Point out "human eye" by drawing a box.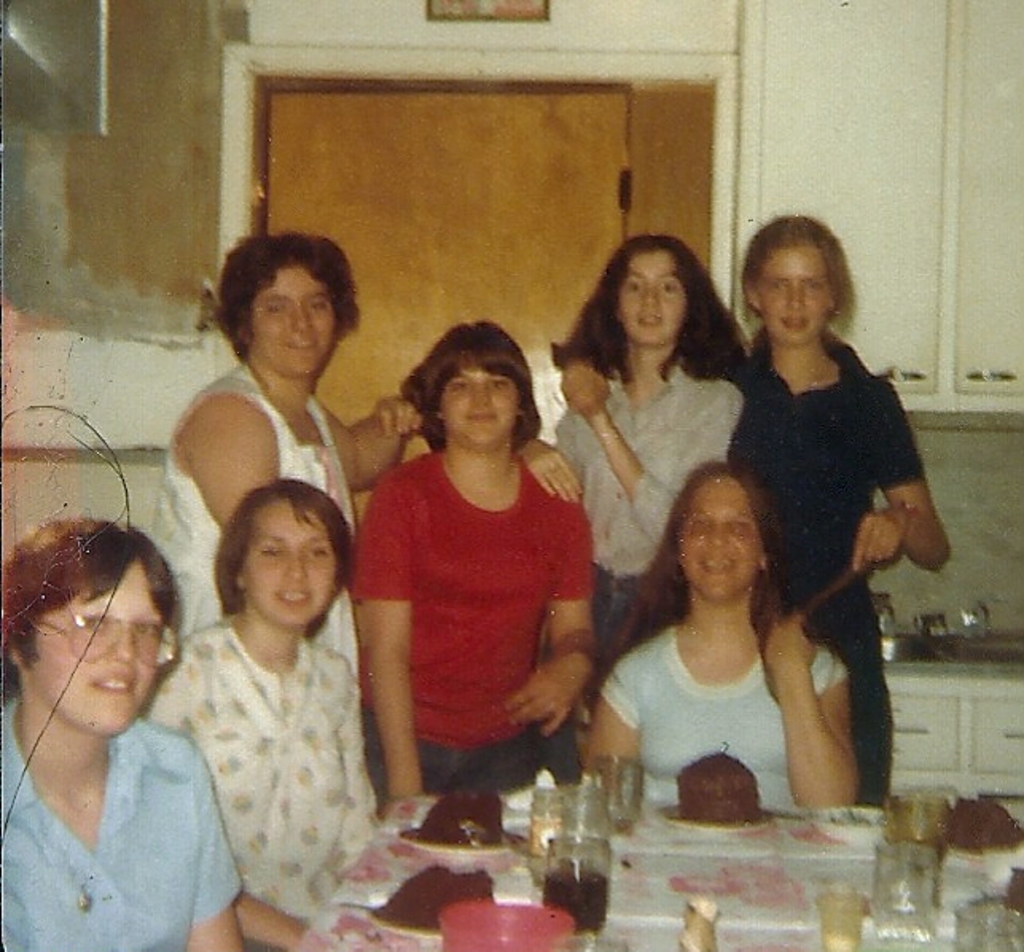
bbox=[659, 280, 678, 293].
